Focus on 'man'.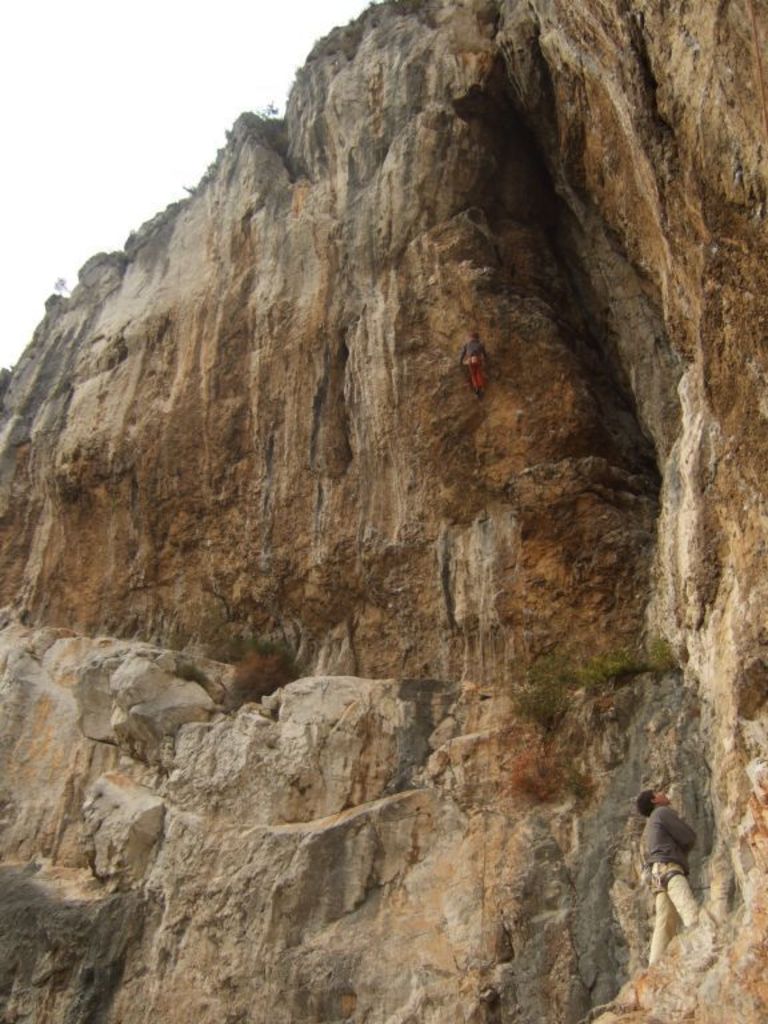
Focused at bbox=[457, 329, 492, 397].
